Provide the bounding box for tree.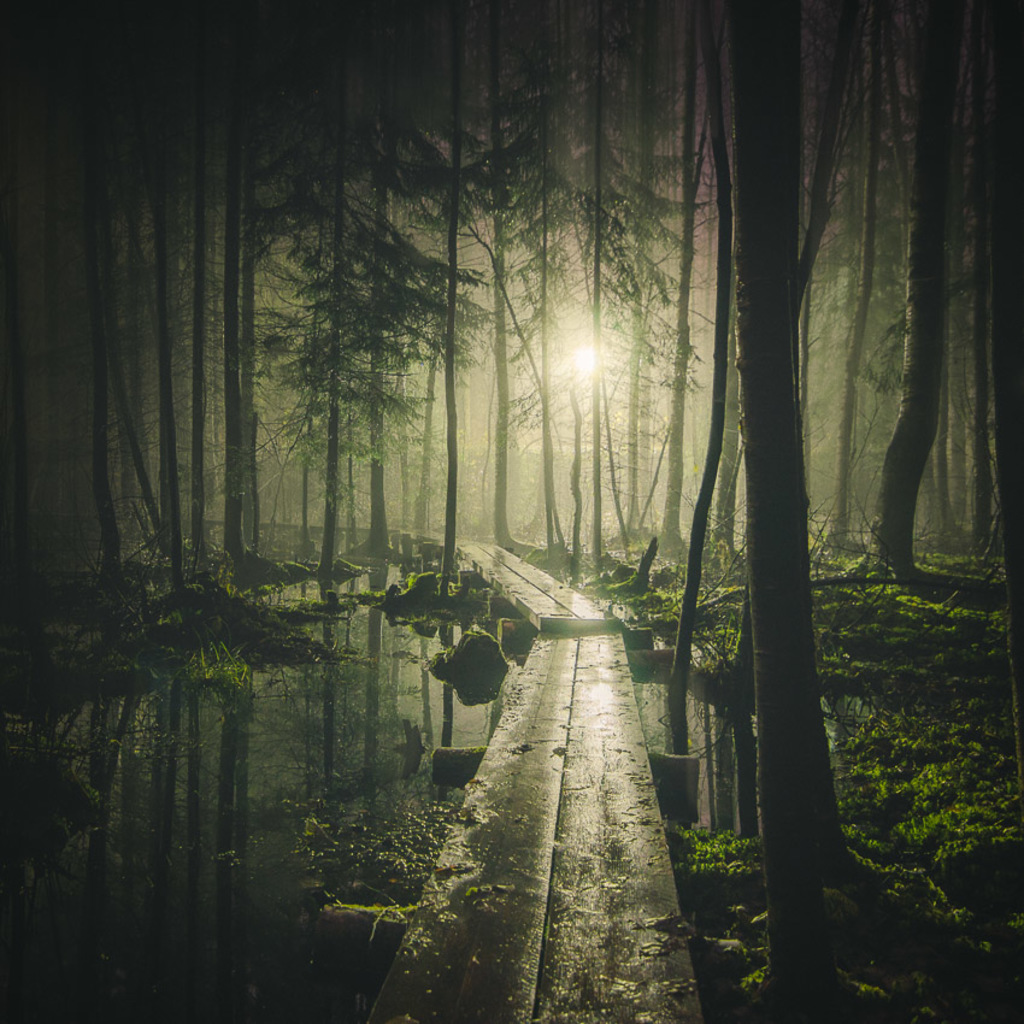
631,0,664,536.
